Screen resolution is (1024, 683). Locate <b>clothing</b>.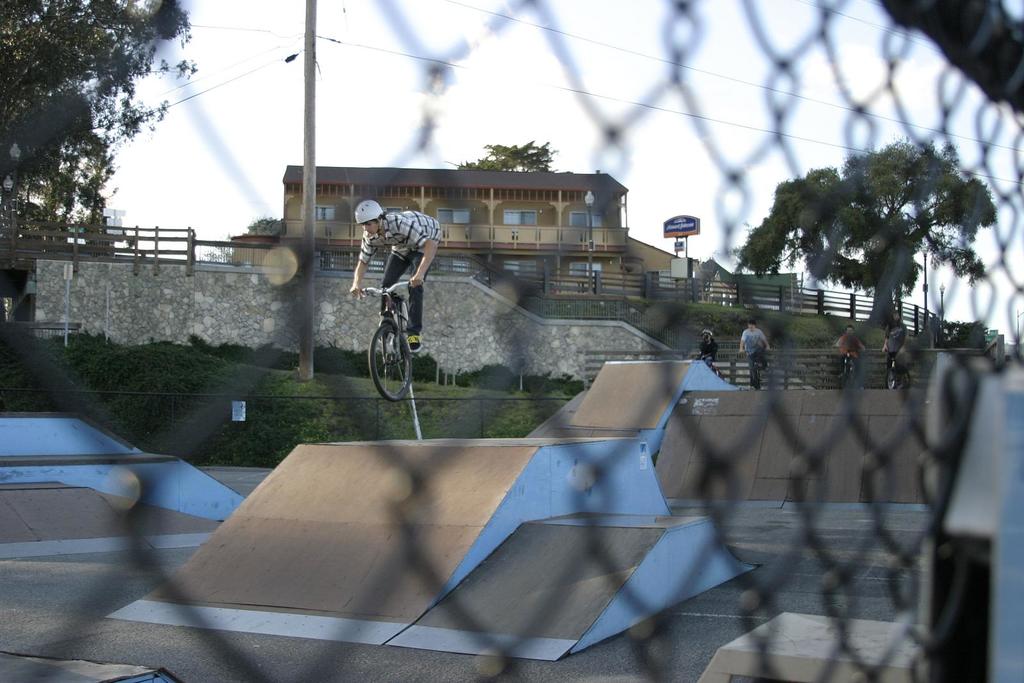
pyautogui.locateOnScreen(886, 320, 908, 376).
